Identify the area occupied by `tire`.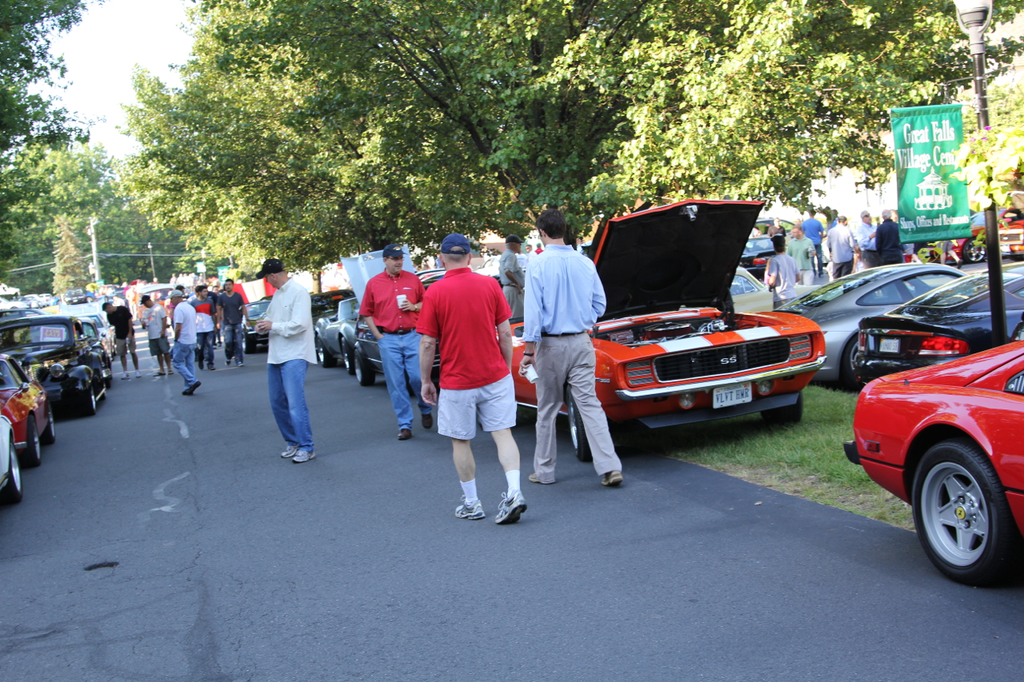
Area: 342:332:353:371.
